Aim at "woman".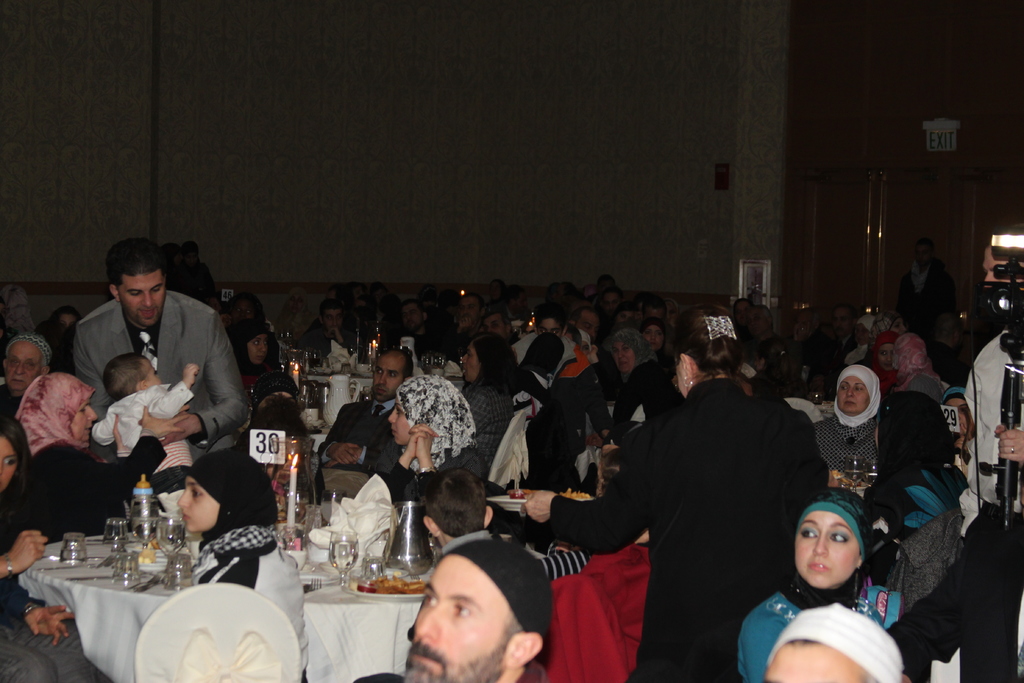
Aimed at <bbox>755, 490, 912, 664</bbox>.
